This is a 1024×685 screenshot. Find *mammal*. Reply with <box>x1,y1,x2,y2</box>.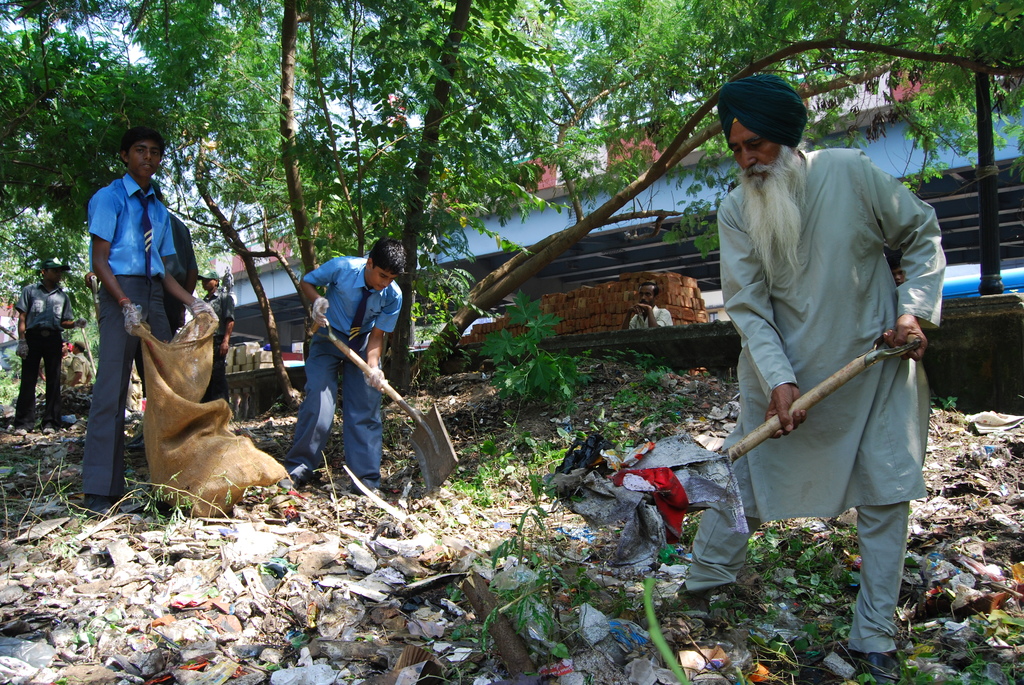
<box>703,106,941,625</box>.
